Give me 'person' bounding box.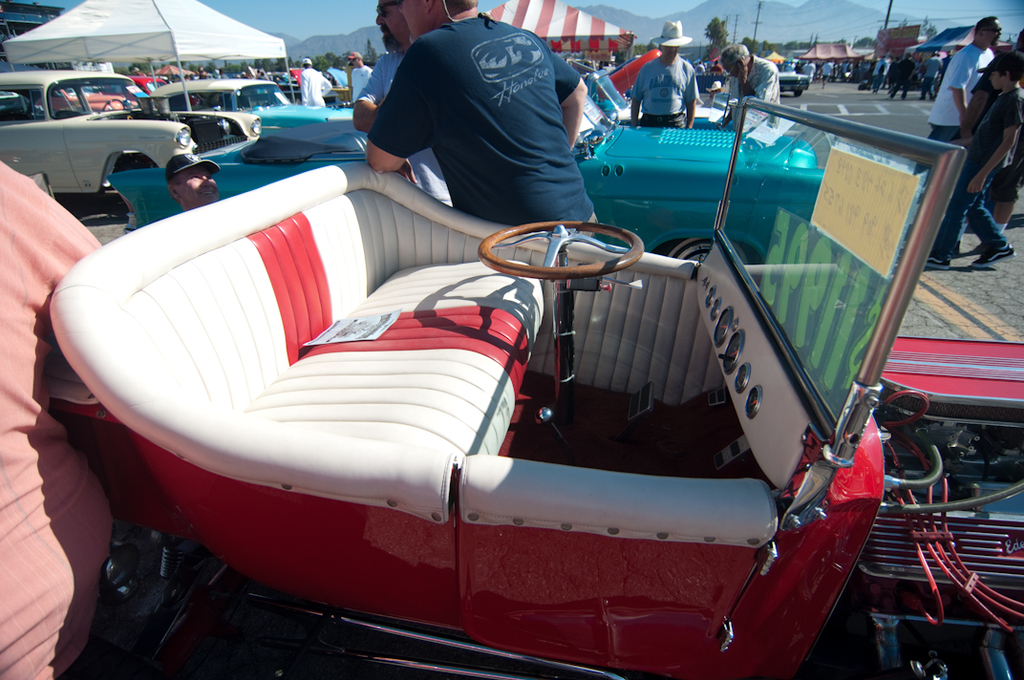
<region>368, 0, 598, 242</region>.
